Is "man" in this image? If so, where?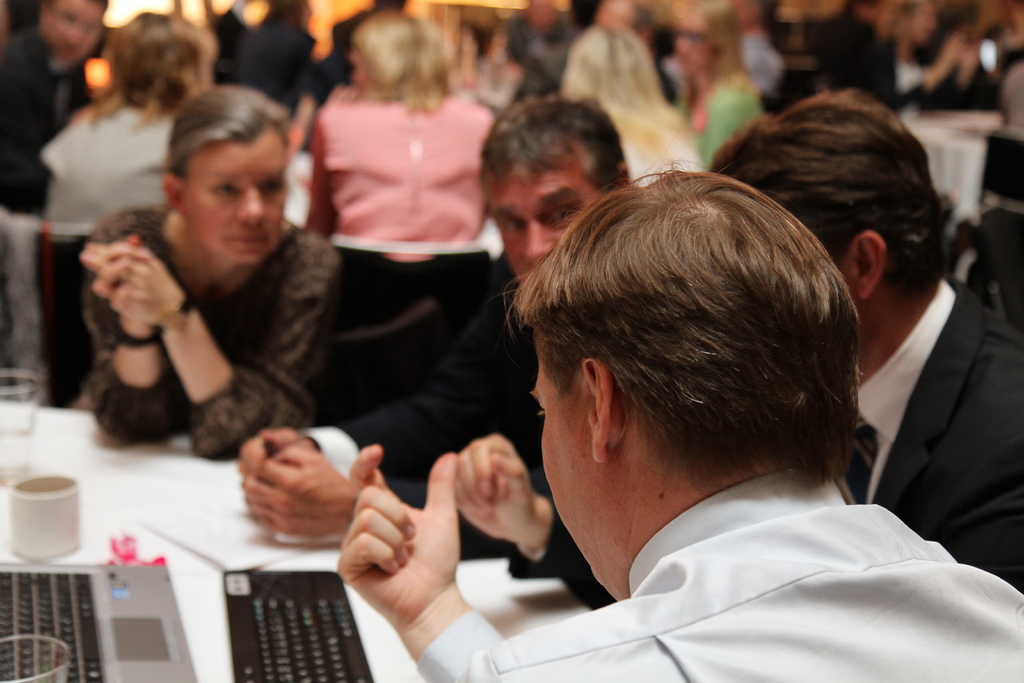
Yes, at <box>330,158,1023,682</box>.
